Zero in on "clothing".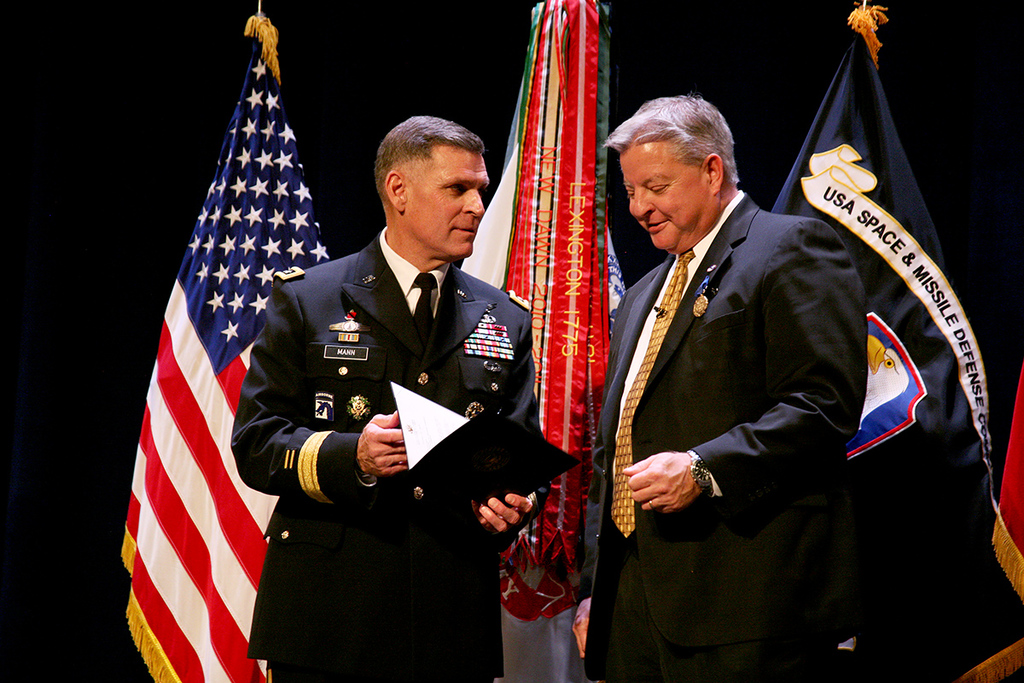
Zeroed in: {"x1": 567, "y1": 190, "x2": 870, "y2": 682}.
